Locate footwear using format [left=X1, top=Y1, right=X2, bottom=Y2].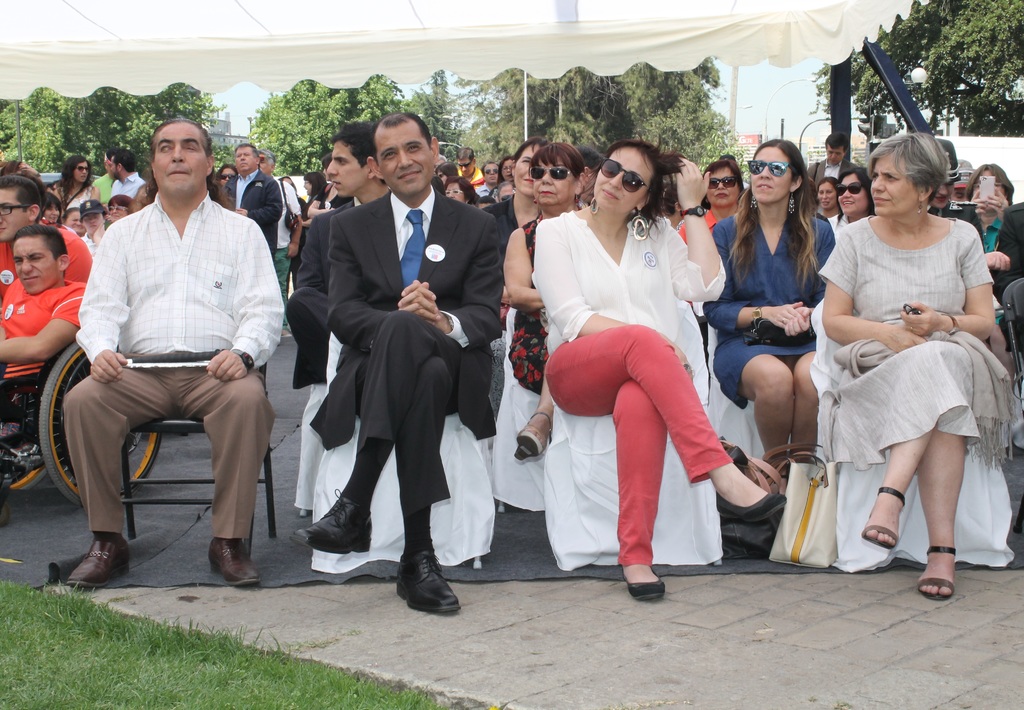
[left=717, top=478, right=784, bottom=515].
